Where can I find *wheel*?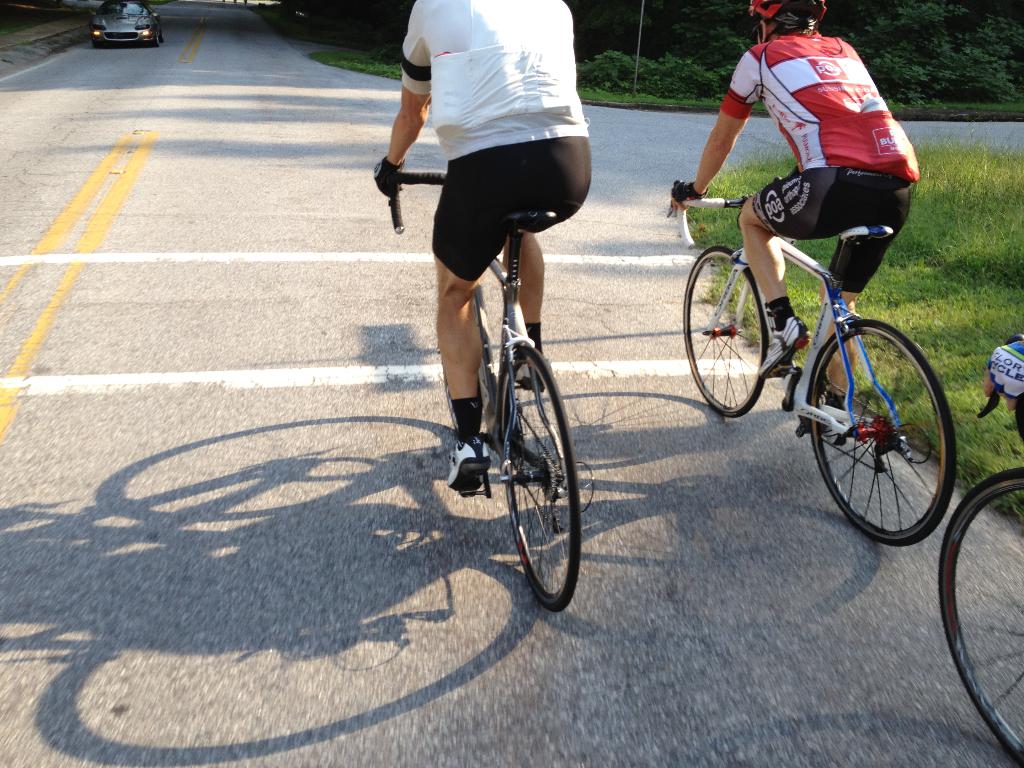
You can find it at detection(150, 35, 161, 49).
